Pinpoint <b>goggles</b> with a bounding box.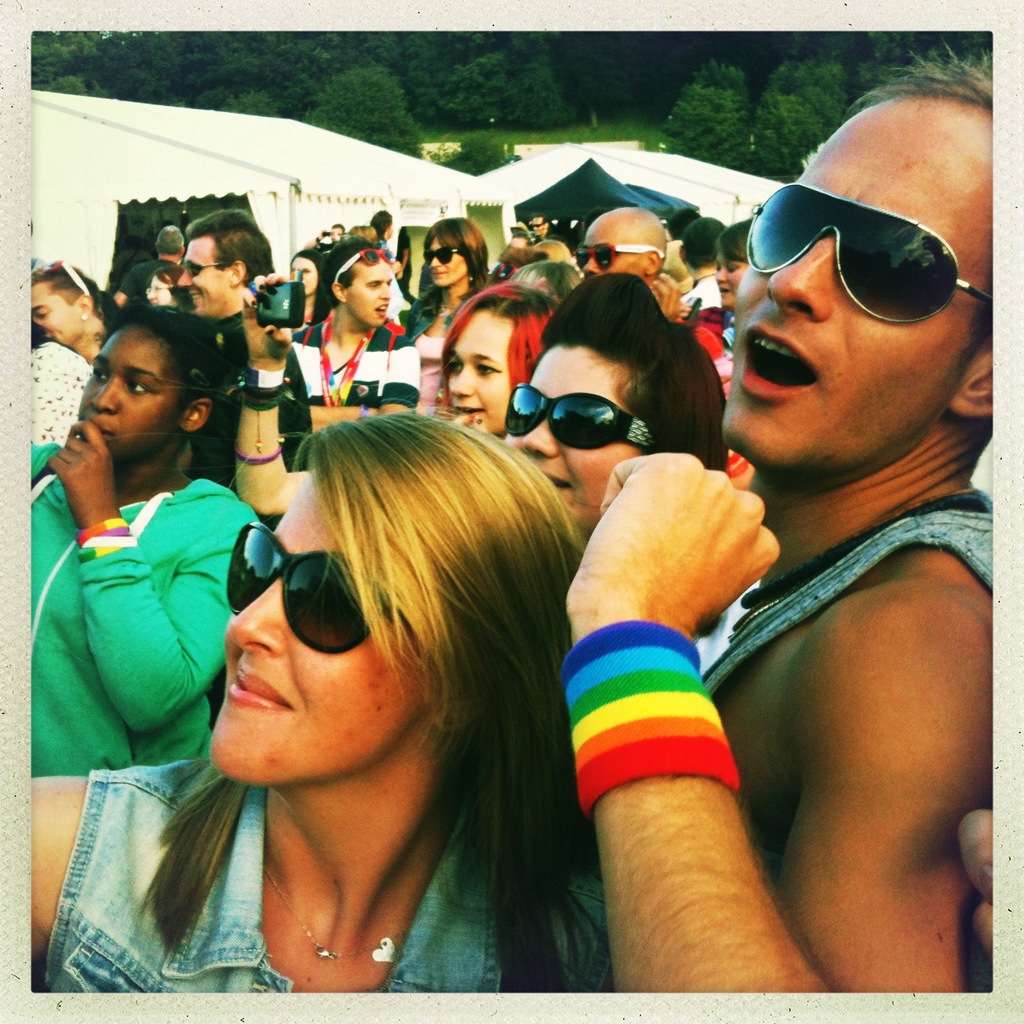
(x1=333, y1=245, x2=397, y2=283).
